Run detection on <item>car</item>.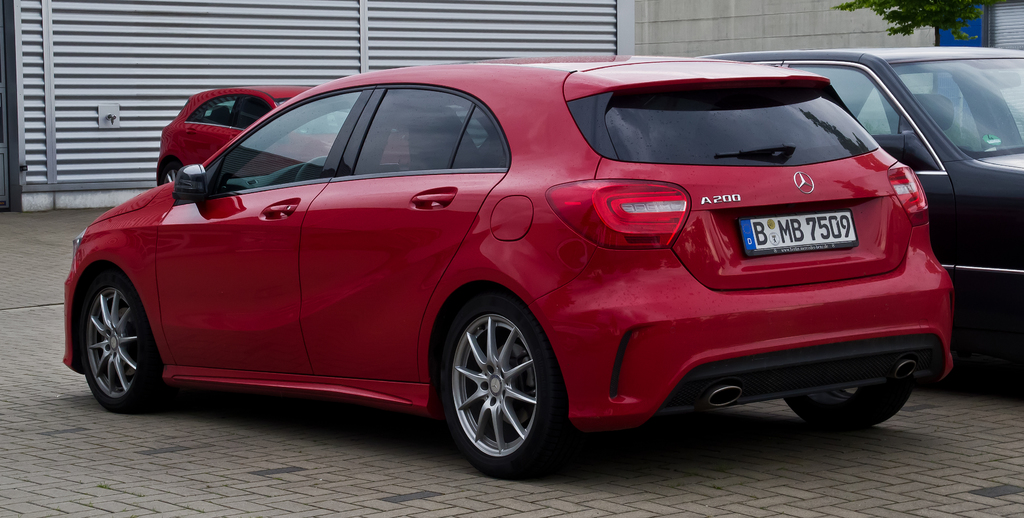
Result: 61 67 986 469.
